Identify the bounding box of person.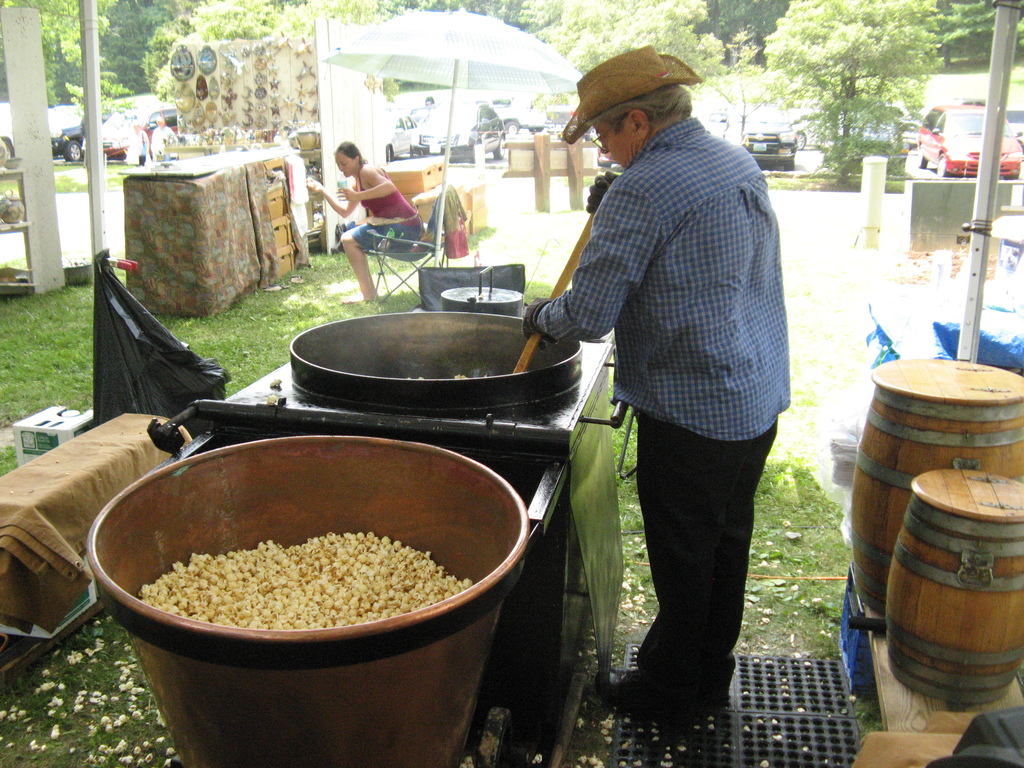
530,45,793,730.
